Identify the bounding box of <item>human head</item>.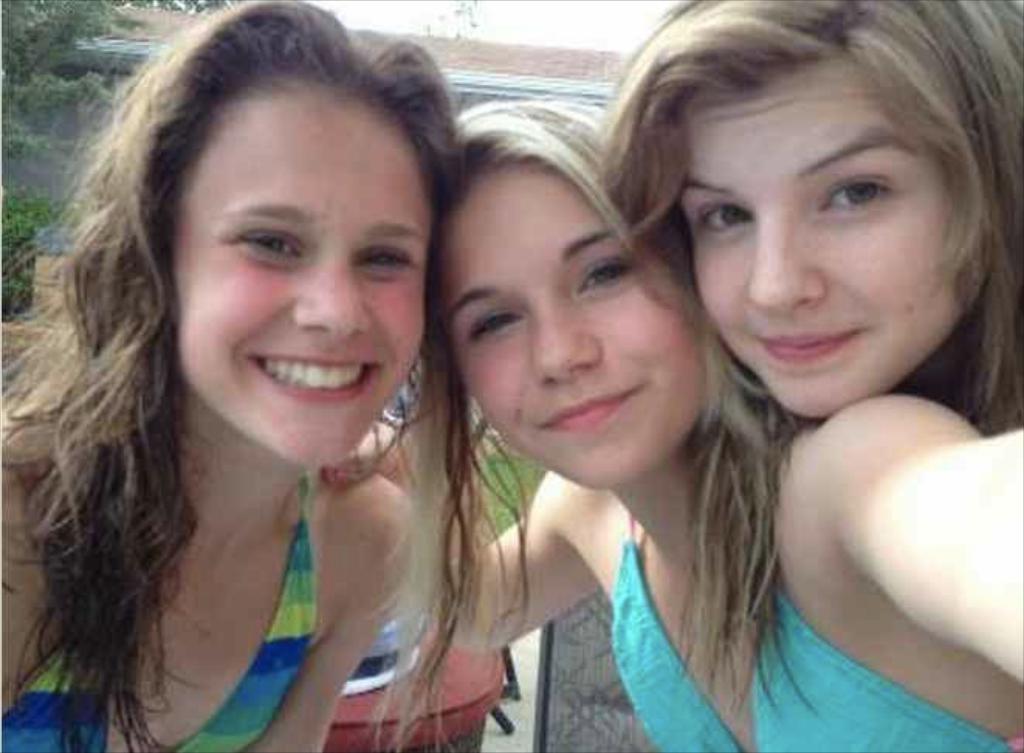
<bbox>130, 0, 440, 477</bbox>.
